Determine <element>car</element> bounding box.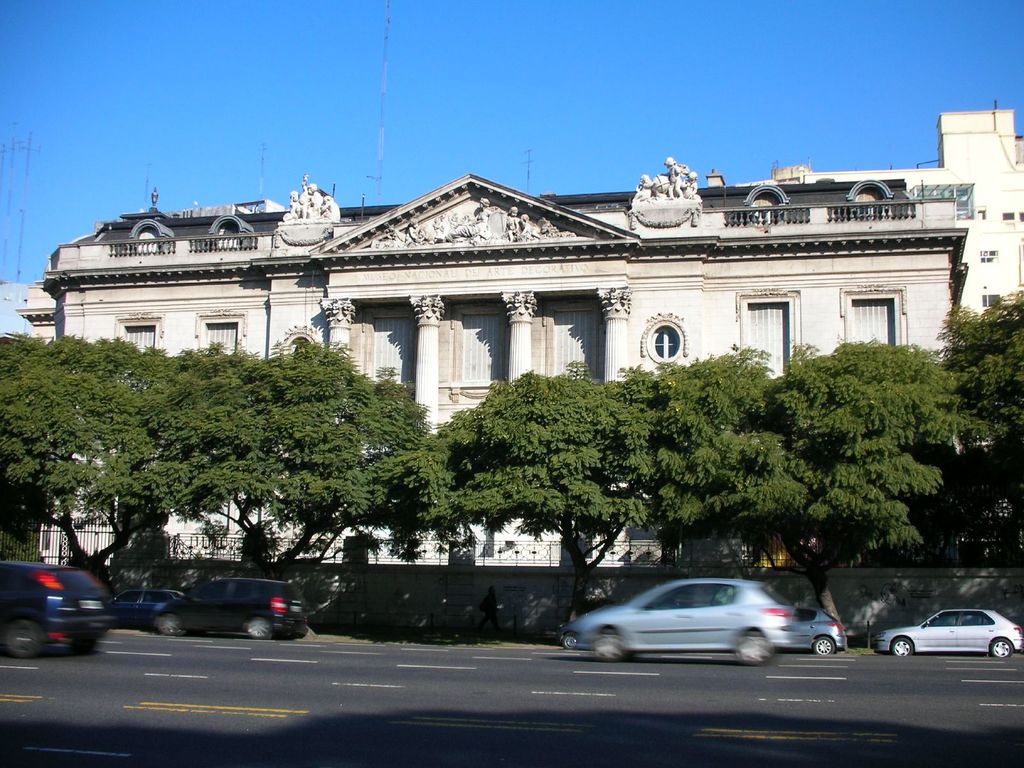
Determined: select_region(776, 597, 851, 653).
